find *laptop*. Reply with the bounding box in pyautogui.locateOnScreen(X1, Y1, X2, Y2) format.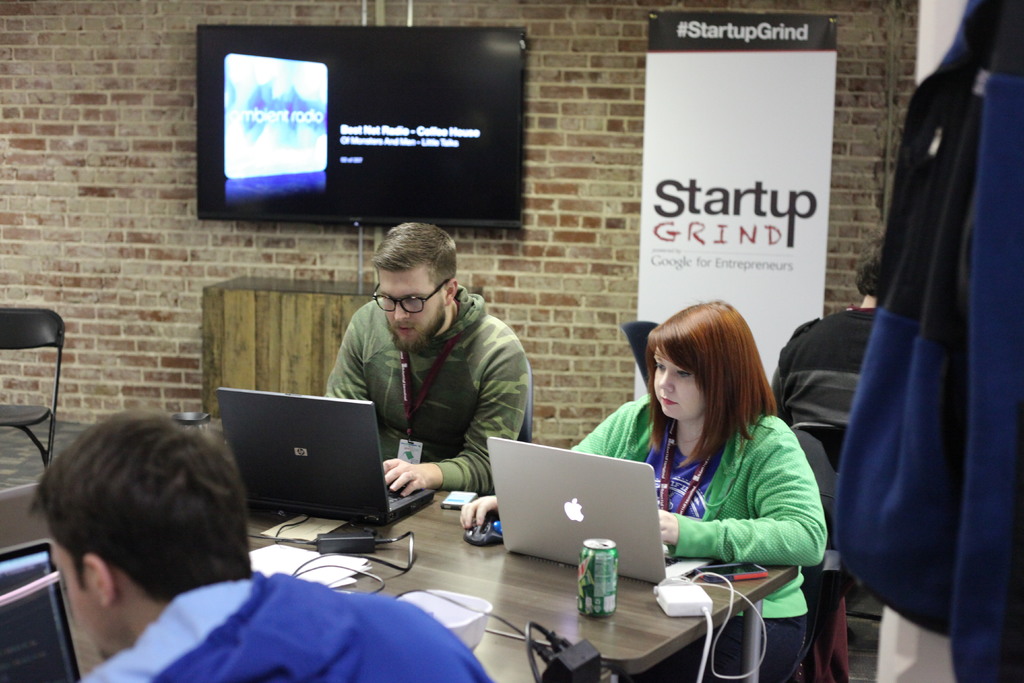
pyautogui.locateOnScreen(0, 539, 82, 681).
